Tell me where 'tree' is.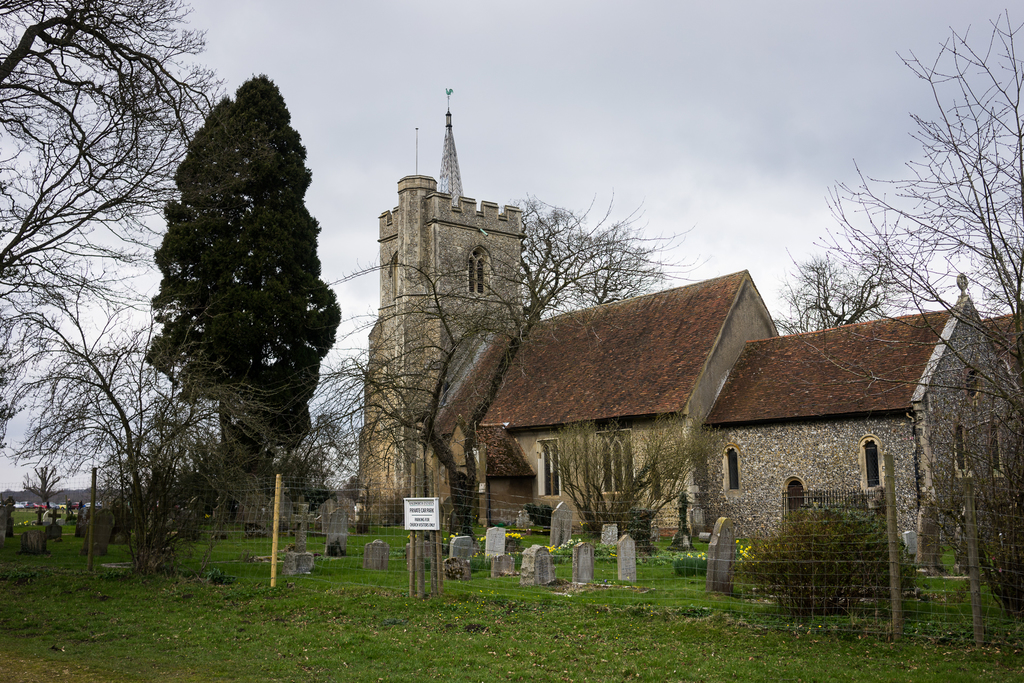
'tree' is at l=0, t=0, r=216, b=444.
